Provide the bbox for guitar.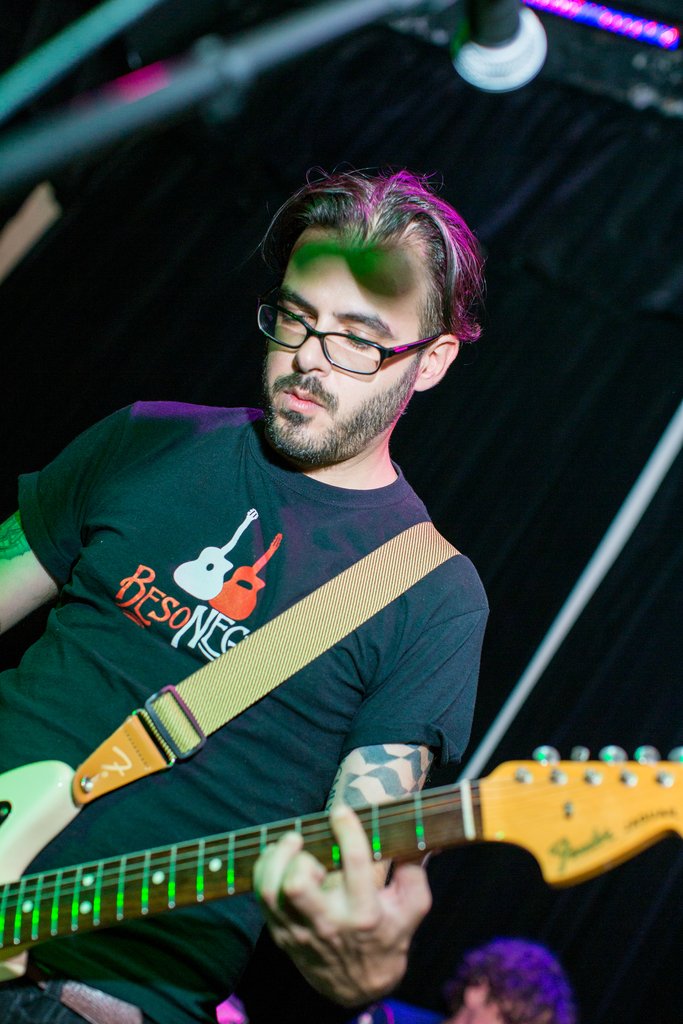
0:749:682:984.
